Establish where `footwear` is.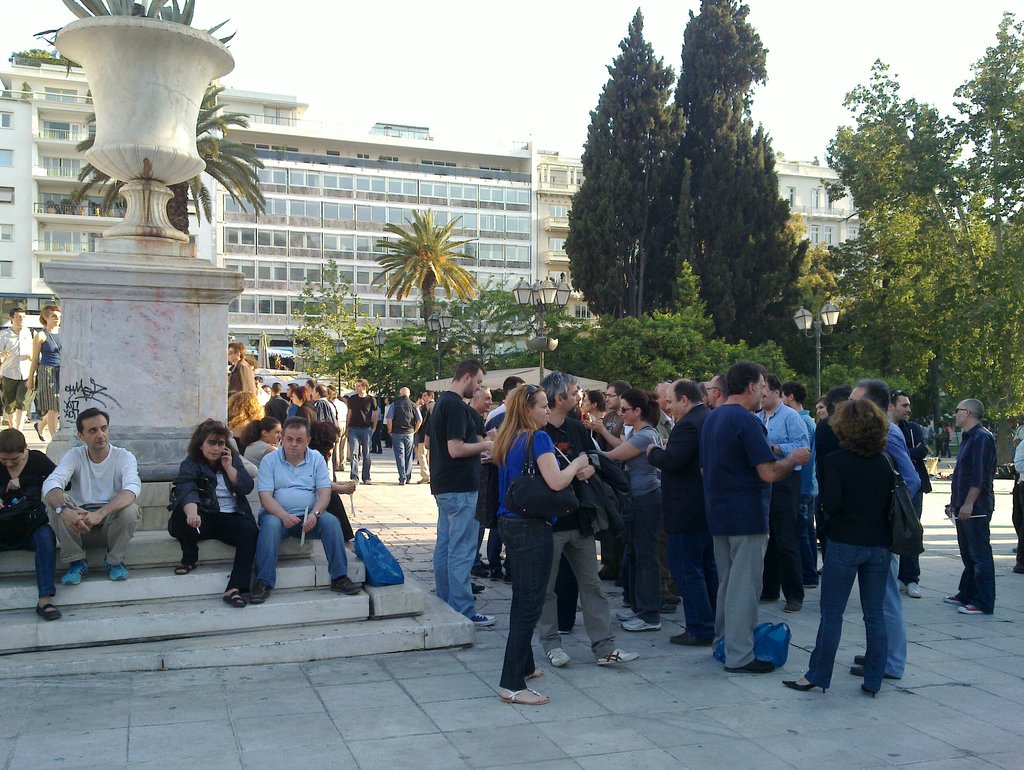
Established at [175, 560, 195, 580].
